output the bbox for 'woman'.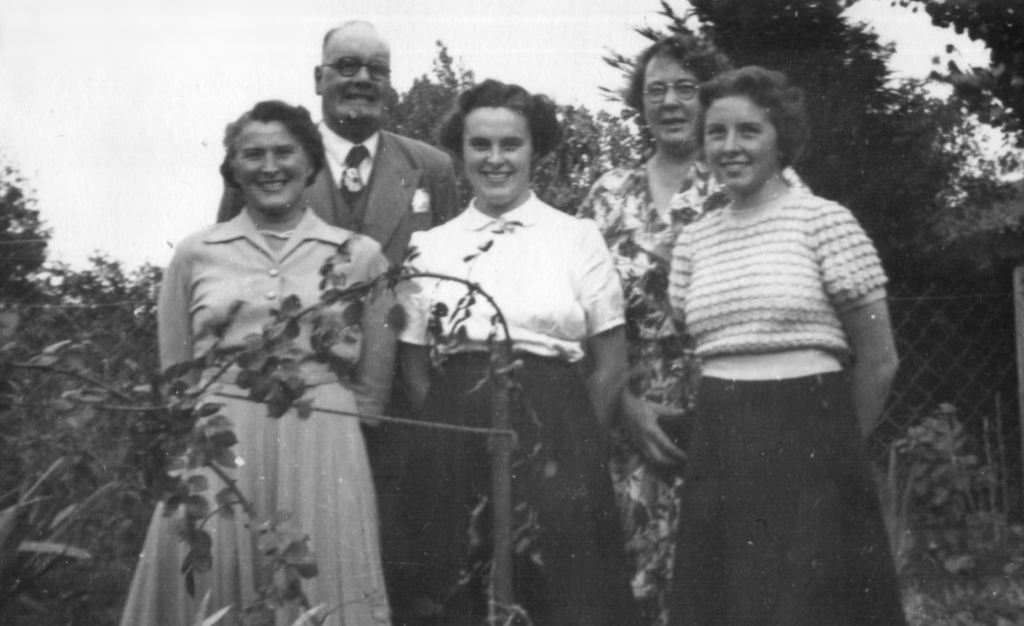
[119, 97, 394, 625].
